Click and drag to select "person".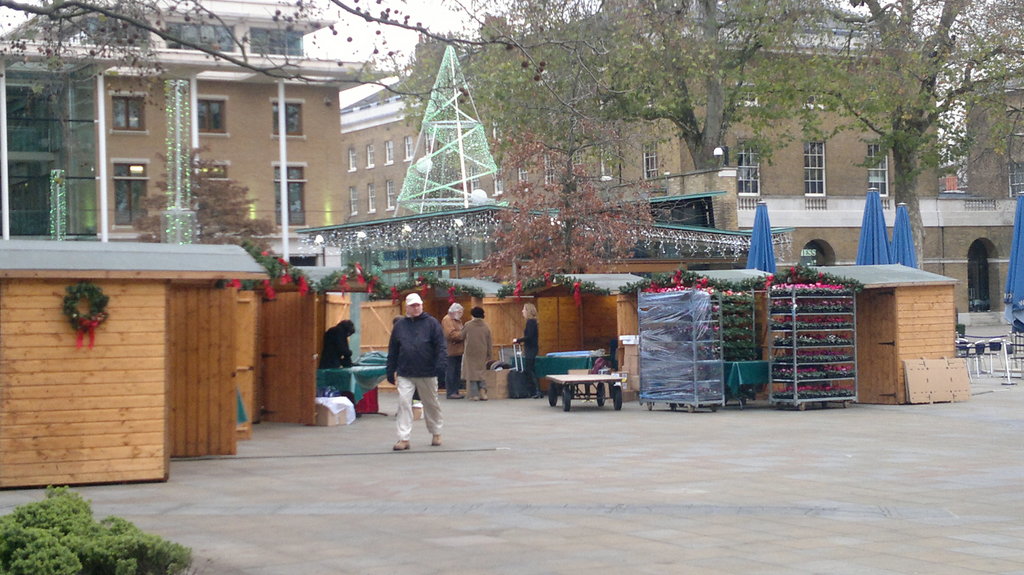
Selection: [x1=384, y1=283, x2=447, y2=452].
